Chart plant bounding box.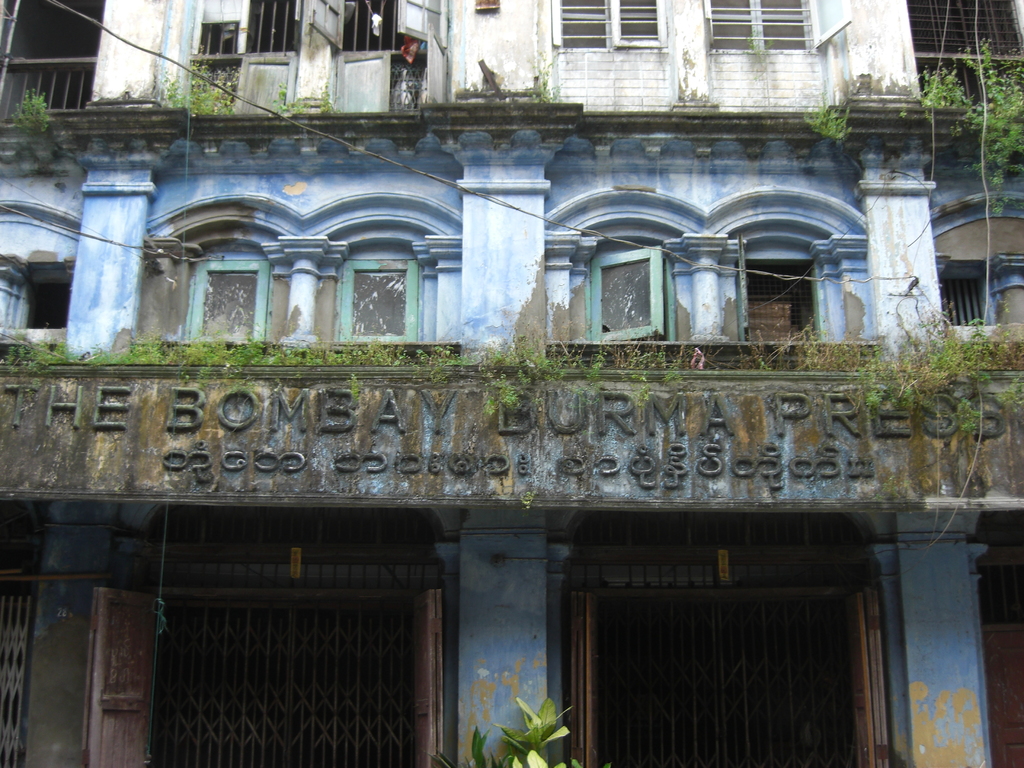
Charted: bbox=[898, 104, 911, 119].
